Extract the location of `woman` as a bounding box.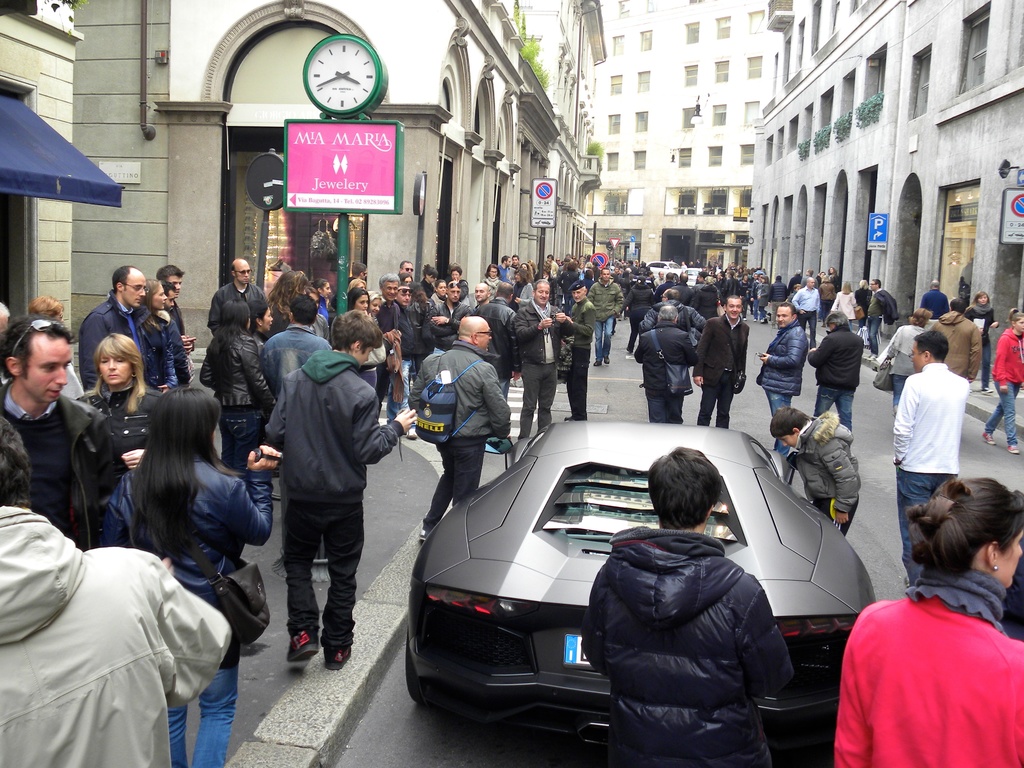
{"x1": 354, "y1": 275, "x2": 366, "y2": 298}.
